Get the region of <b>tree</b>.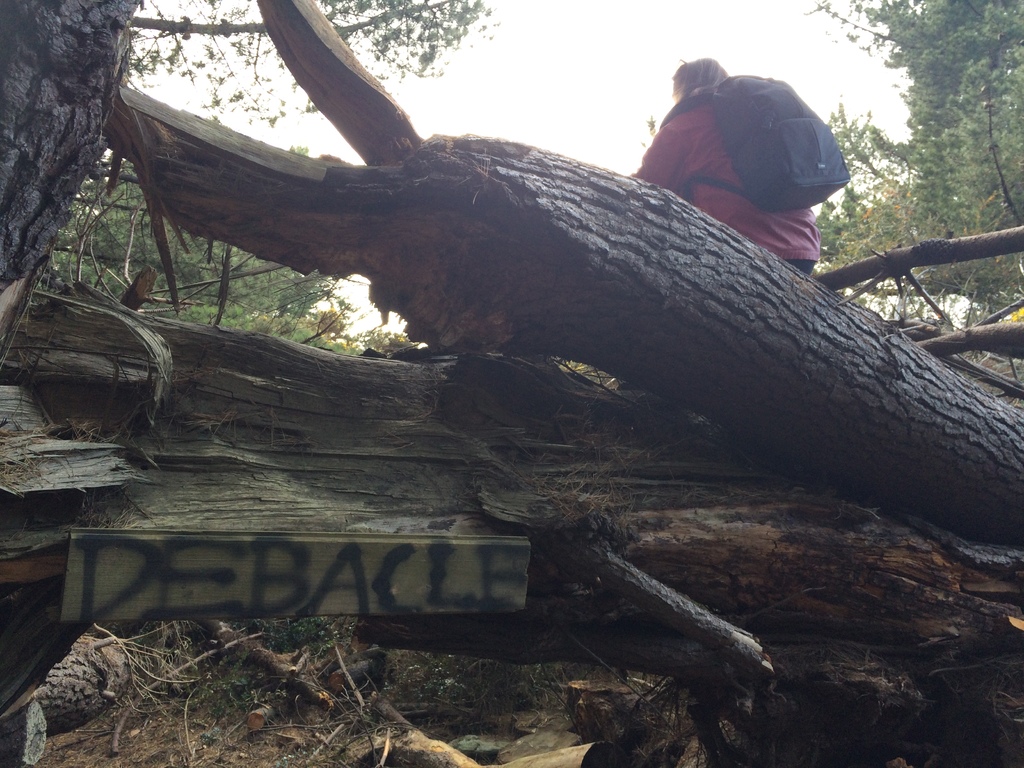
[129, 0, 497, 75].
